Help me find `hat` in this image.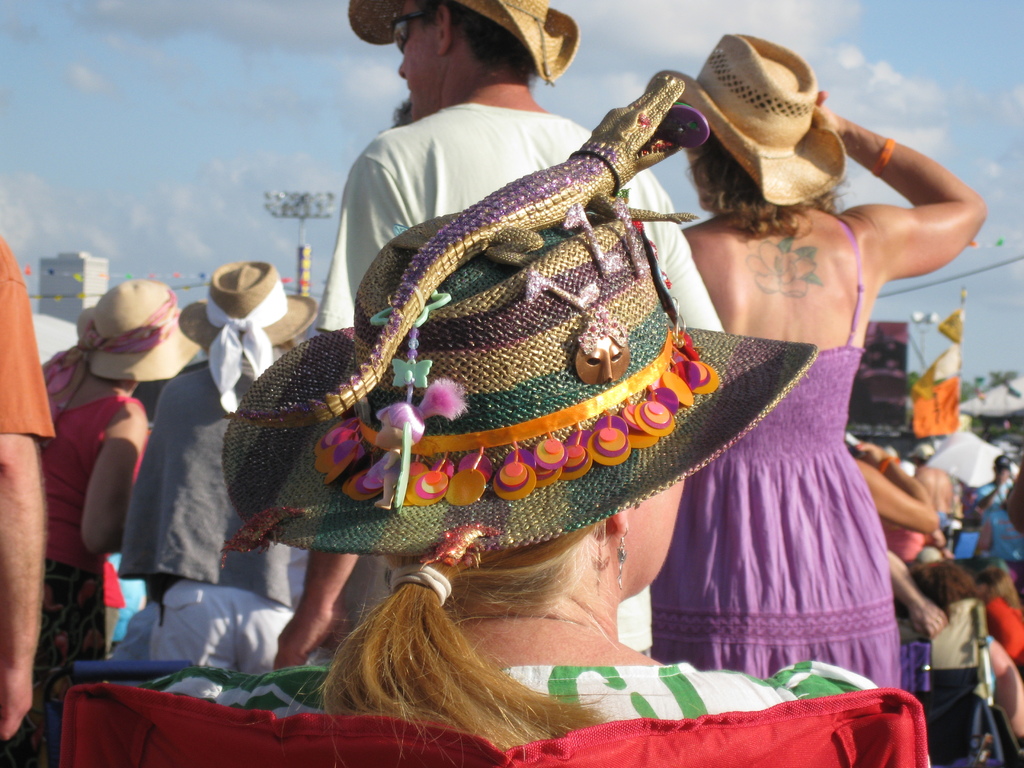
Found it: 645,29,847,209.
